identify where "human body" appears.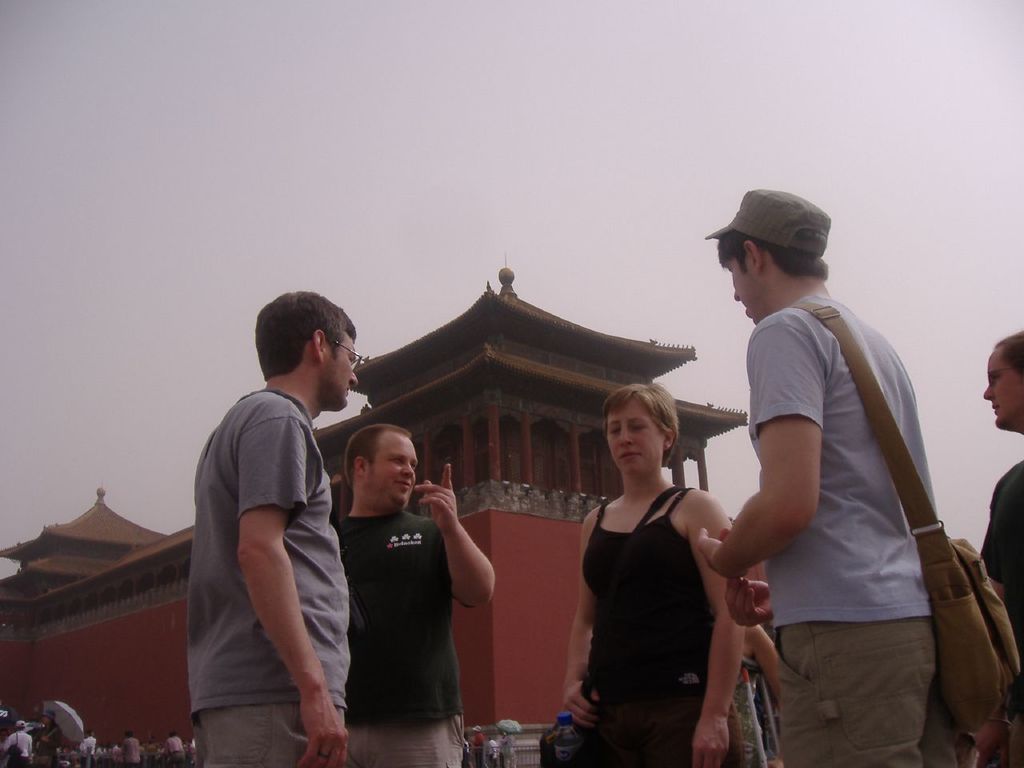
Appears at crop(707, 192, 938, 767).
